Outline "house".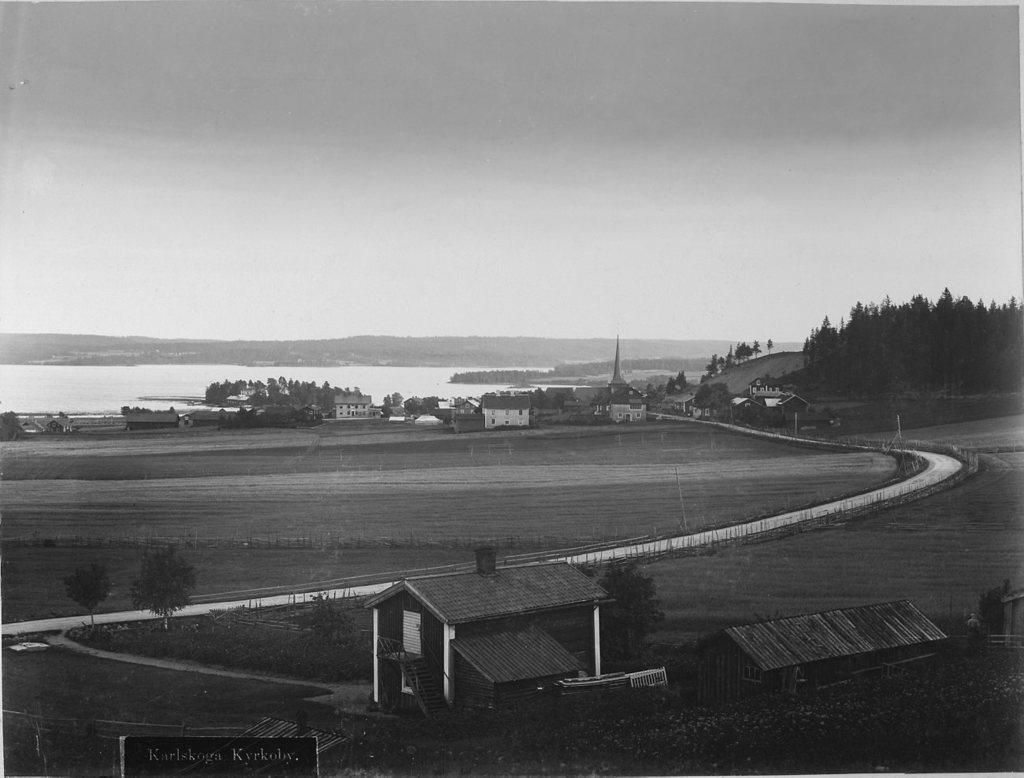
Outline: <region>661, 377, 708, 408</region>.
